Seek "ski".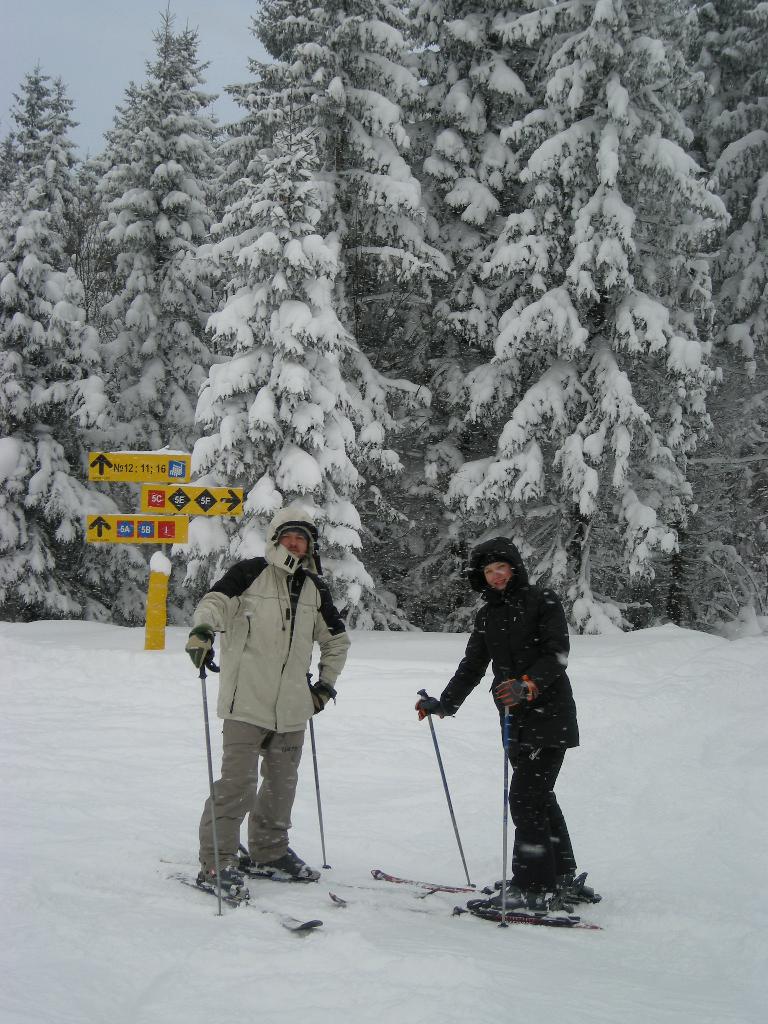
x1=157 y1=863 x2=321 y2=938.
